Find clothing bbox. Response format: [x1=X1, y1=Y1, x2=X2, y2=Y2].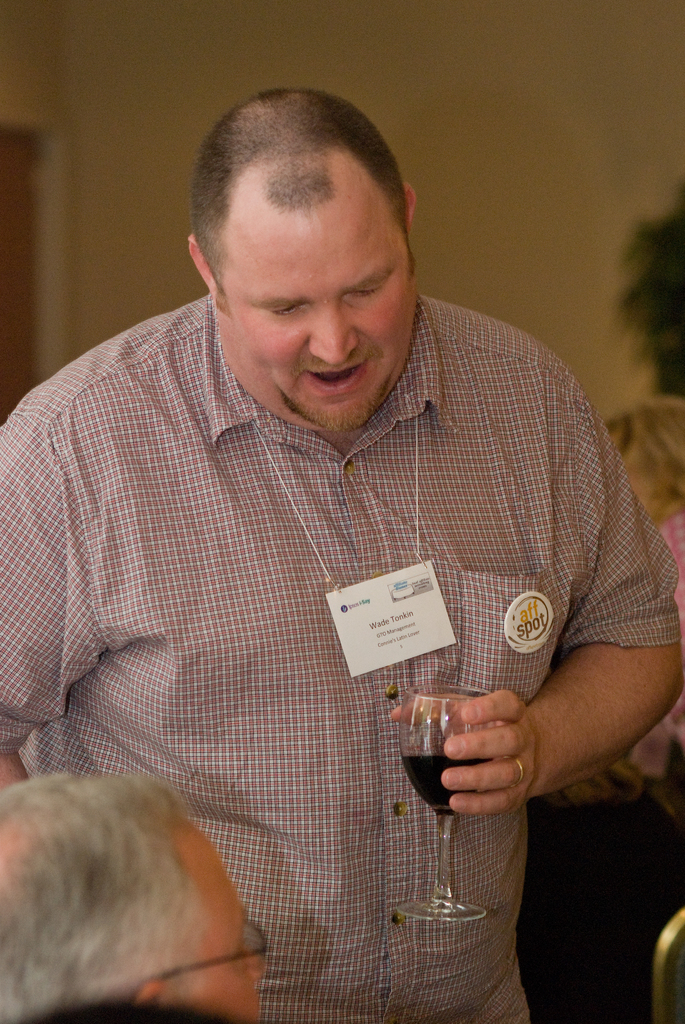
[x1=27, y1=211, x2=666, y2=1005].
